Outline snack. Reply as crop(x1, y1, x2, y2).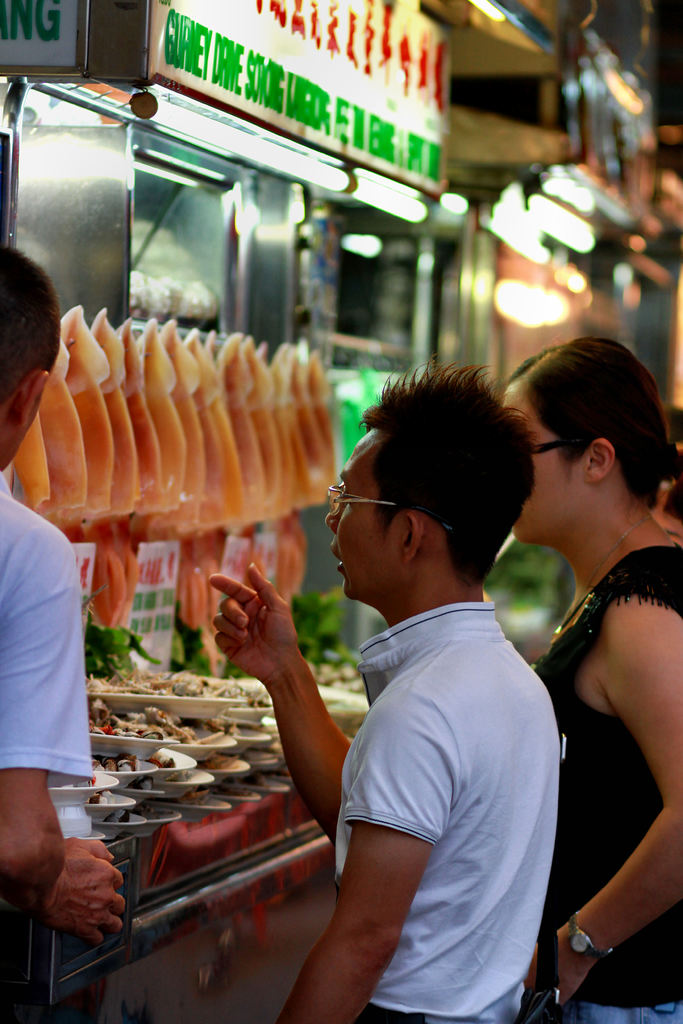
crop(14, 310, 361, 593).
